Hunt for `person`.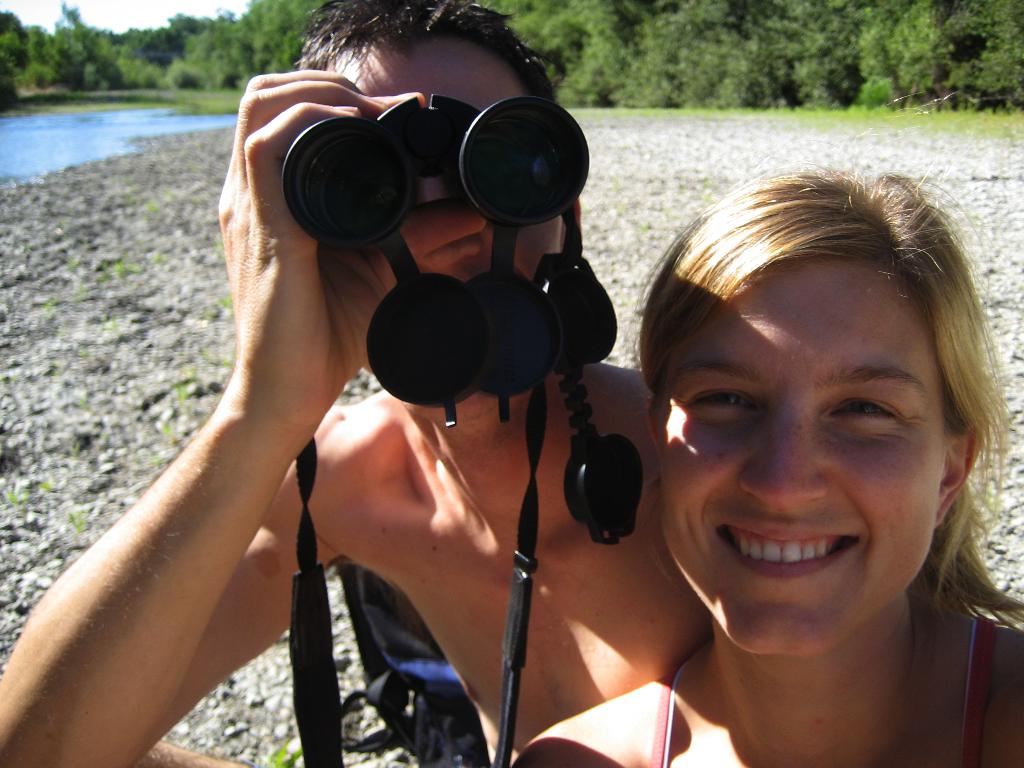
Hunted down at left=0, top=1, right=710, bottom=767.
